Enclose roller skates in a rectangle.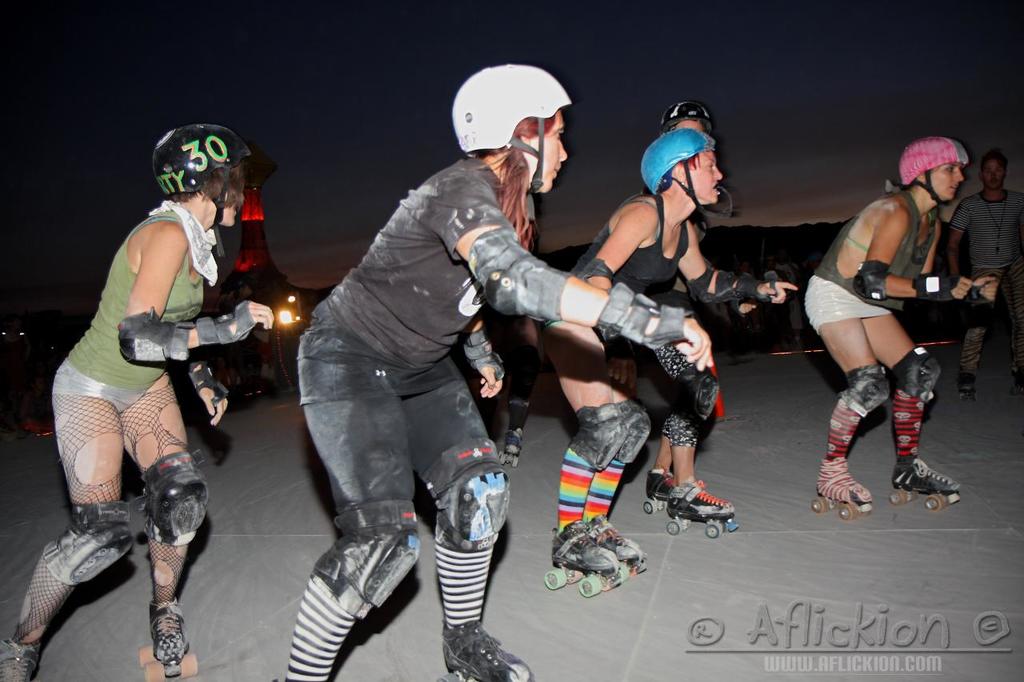
[812, 458, 875, 521].
